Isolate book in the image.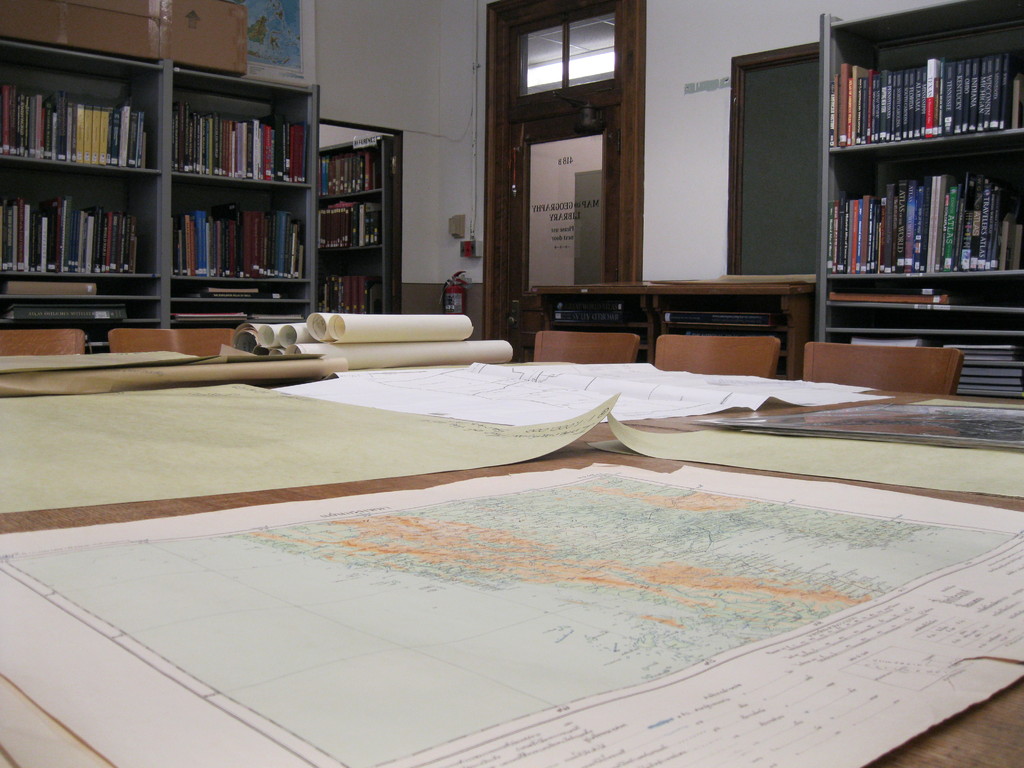
Isolated region: 251, 315, 309, 324.
